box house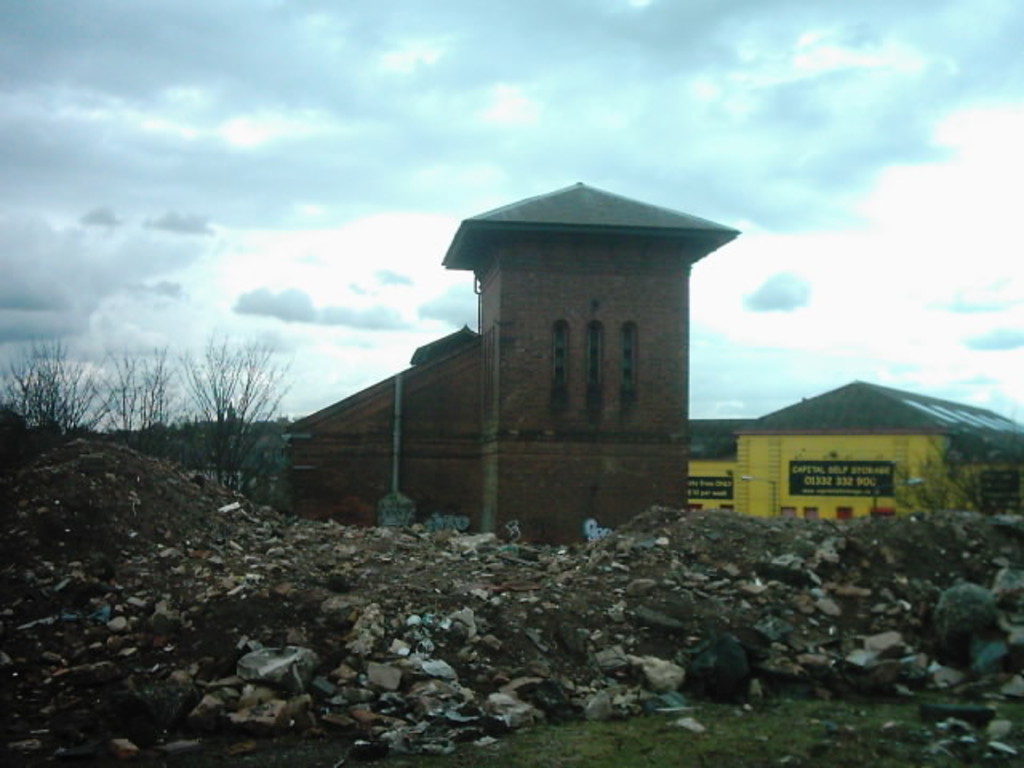
<bbox>277, 166, 741, 552</bbox>
